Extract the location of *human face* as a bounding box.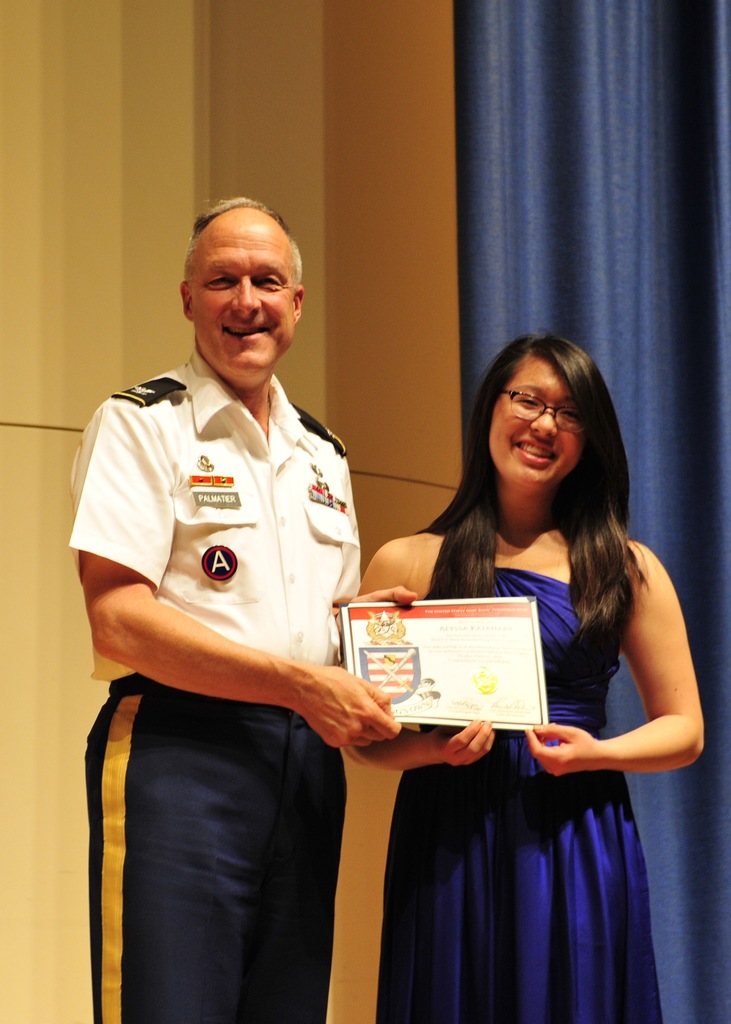
locate(486, 355, 584, 486).
